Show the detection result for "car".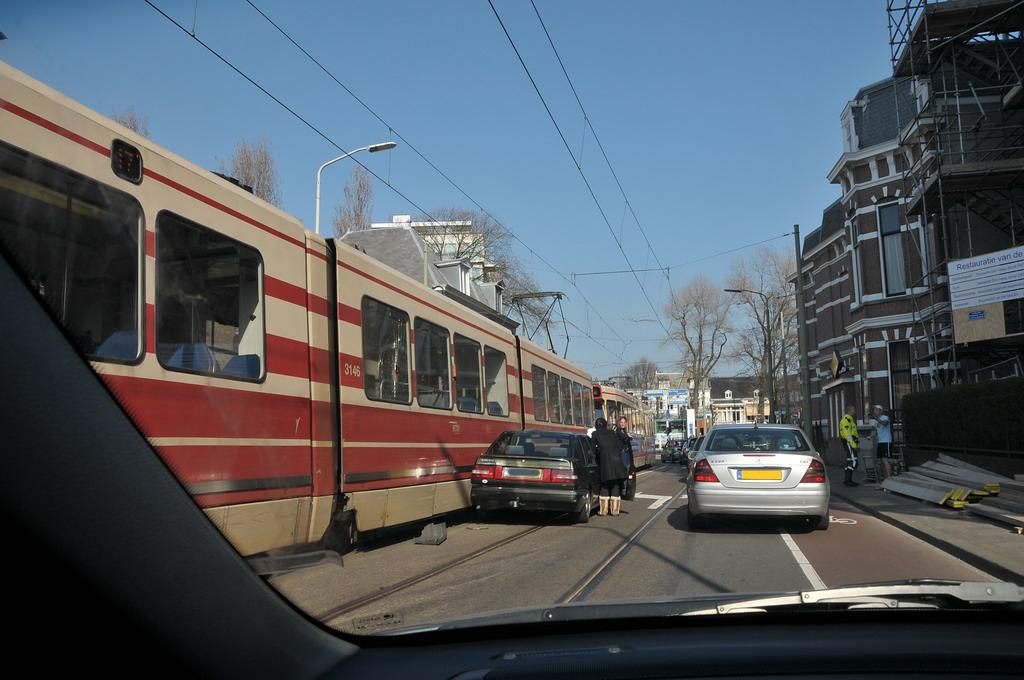
x1=469, y1=426, x2=603, y2=525.
